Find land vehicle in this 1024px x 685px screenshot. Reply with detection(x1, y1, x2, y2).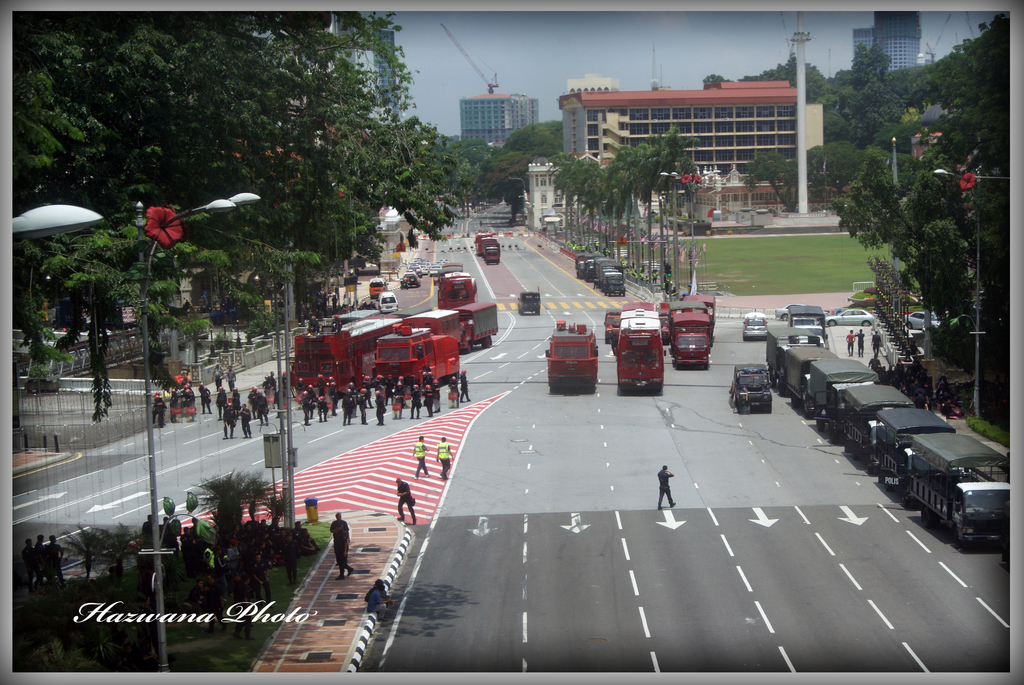
detection(903, 310, 940, 333).
